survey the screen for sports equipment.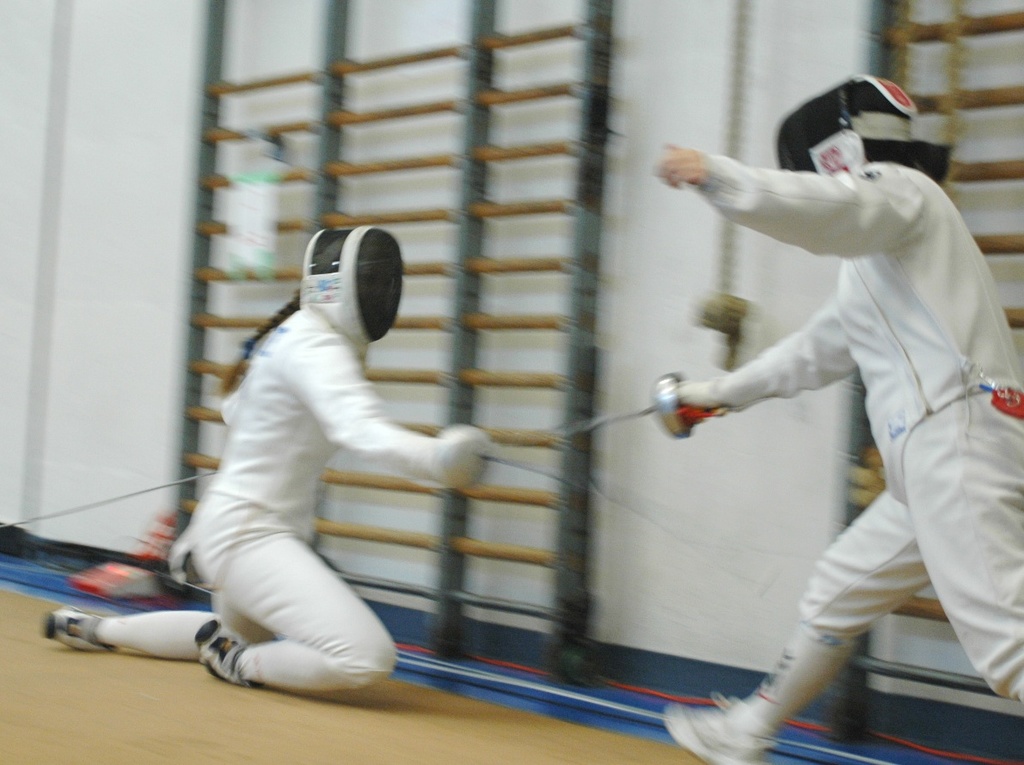
Survey found: {"left": 665, "top": 692, "right": 777, "bottom": 764}.
